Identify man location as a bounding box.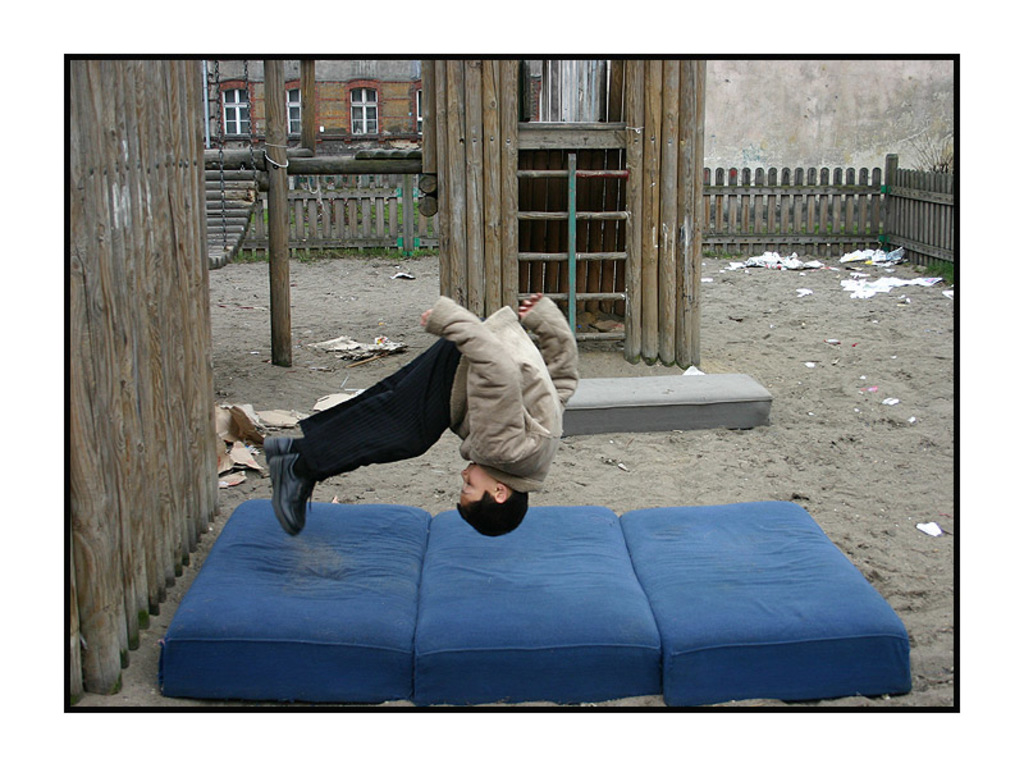
(x1=262, y1=288, x2=580, y2=540).
